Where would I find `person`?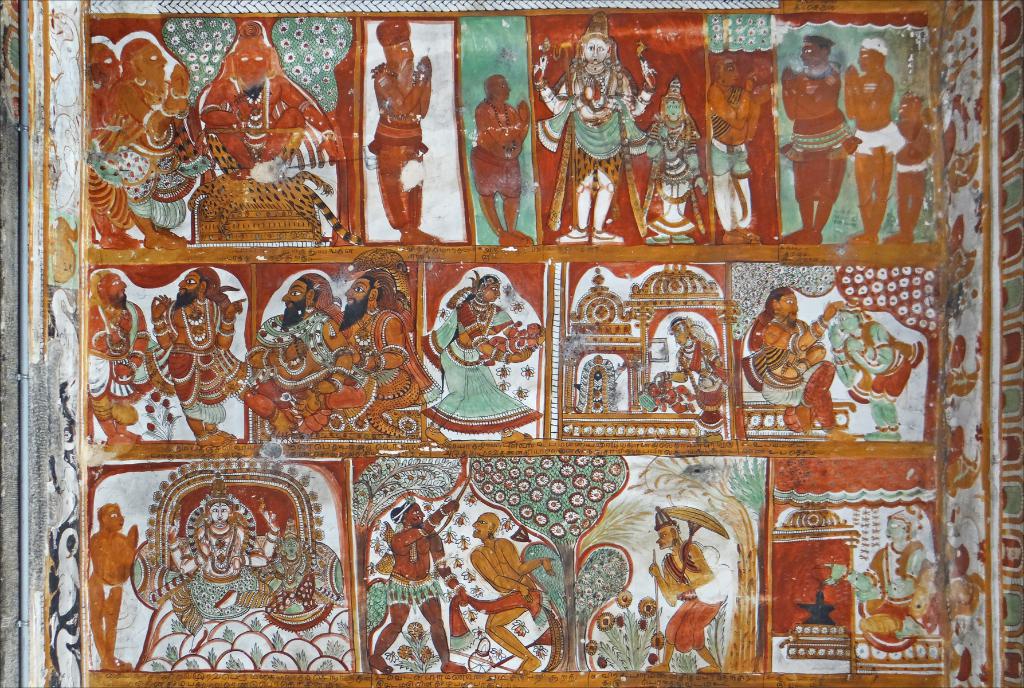
At locate(780, 30, 865, 244).
